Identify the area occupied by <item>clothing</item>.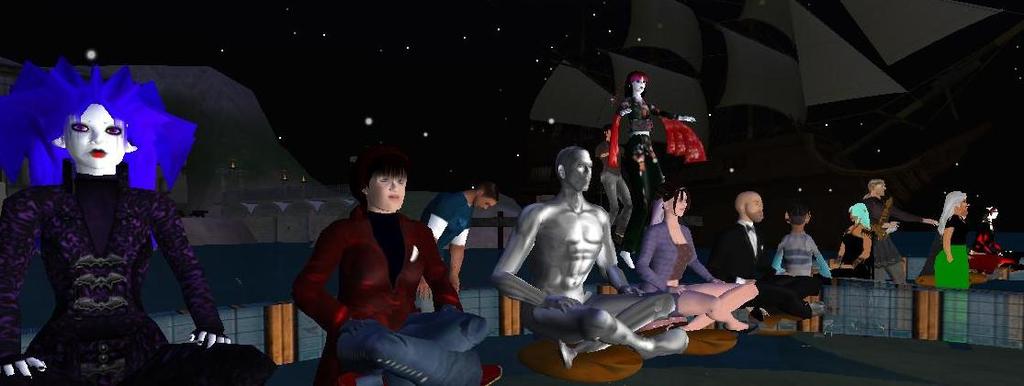
Area: (717, 223, 825, 314).
